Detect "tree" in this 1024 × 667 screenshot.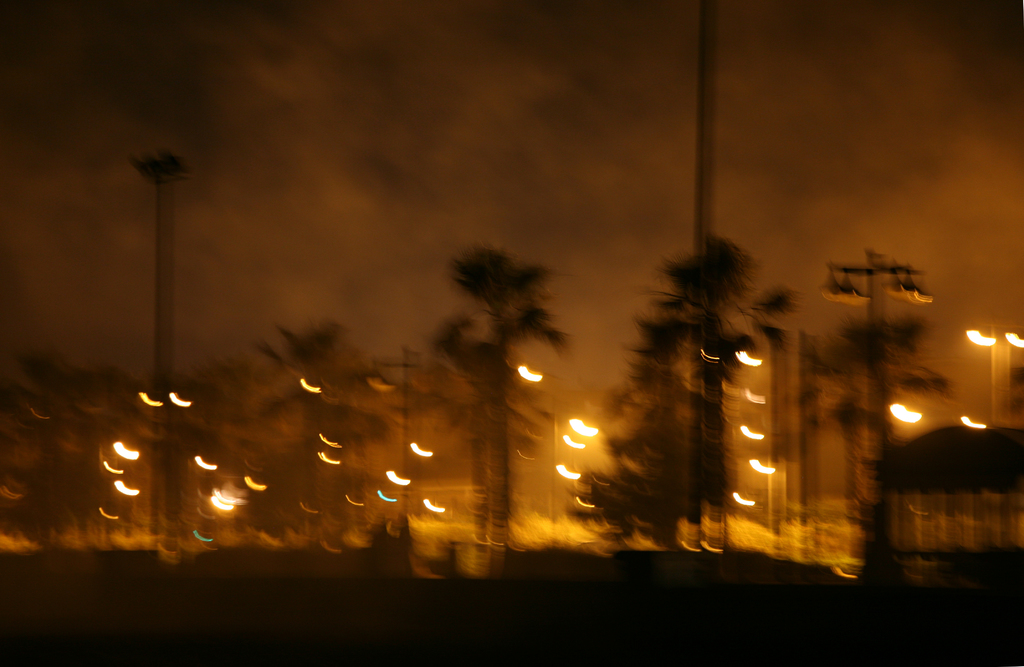
Detection: 829, 317, 950, 538.
